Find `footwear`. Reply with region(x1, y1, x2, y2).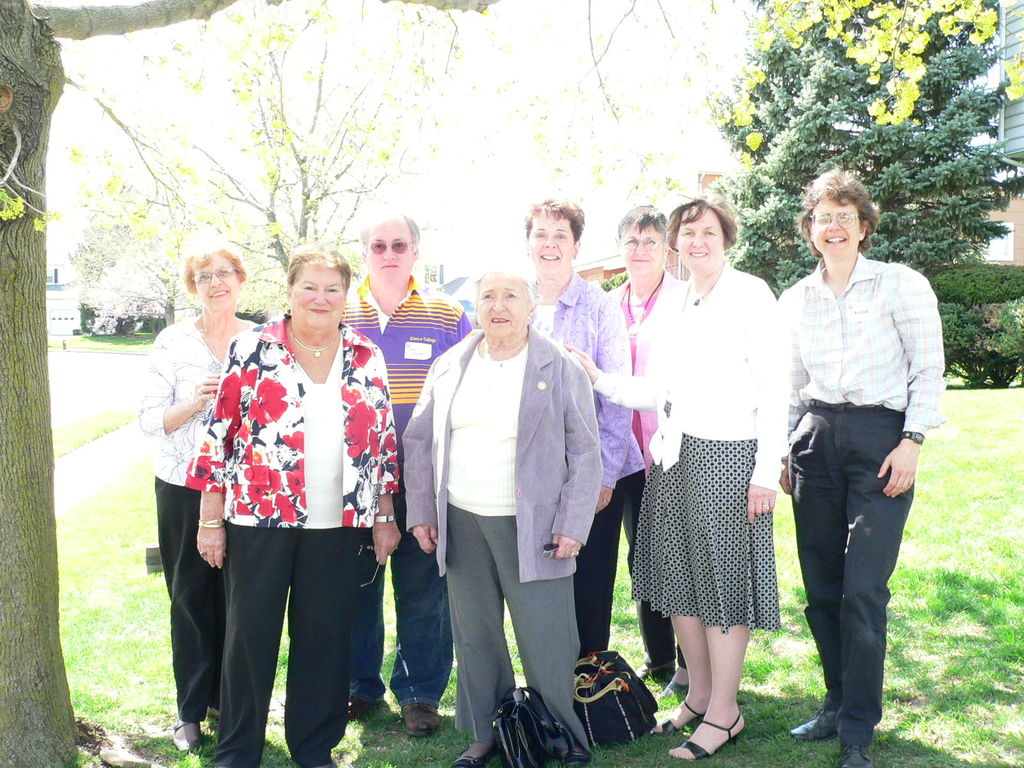
region(168, 718, 202, 748).
